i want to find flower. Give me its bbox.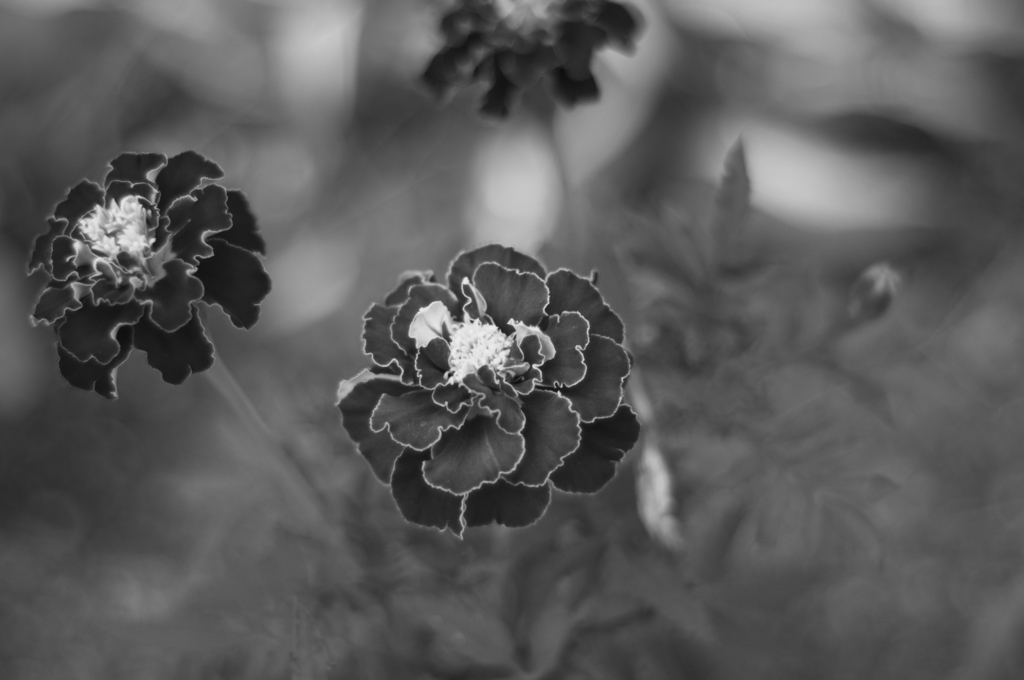
(419, 0, 646, 118).
